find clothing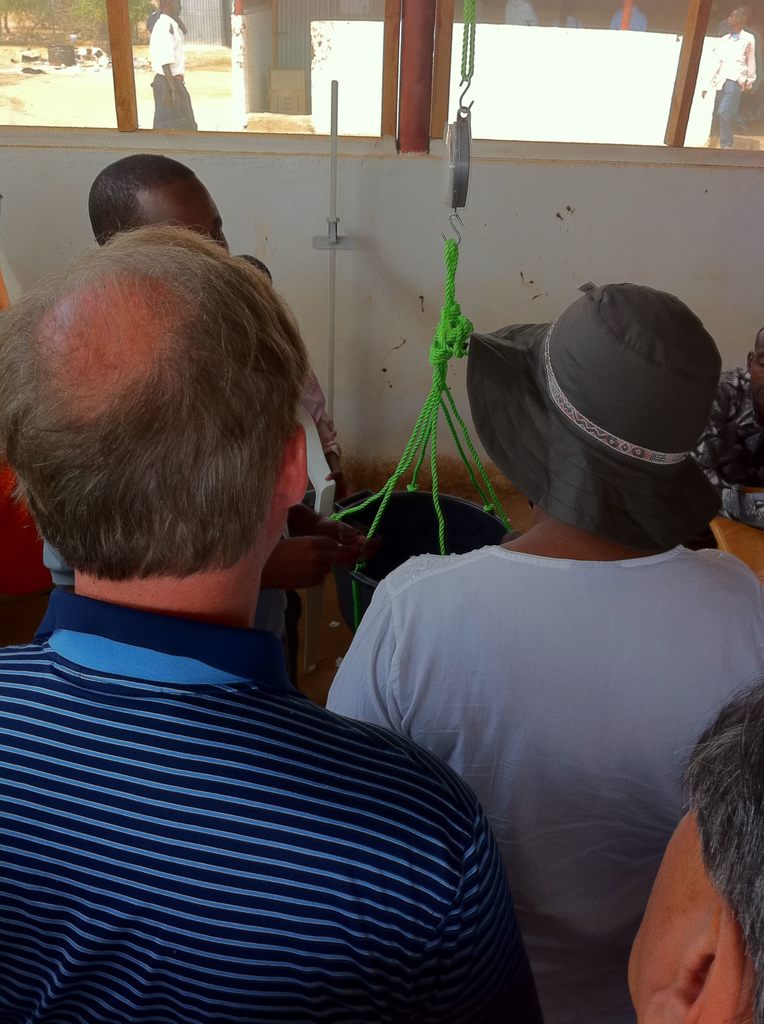
l=685, t=365, r=763, b=531
